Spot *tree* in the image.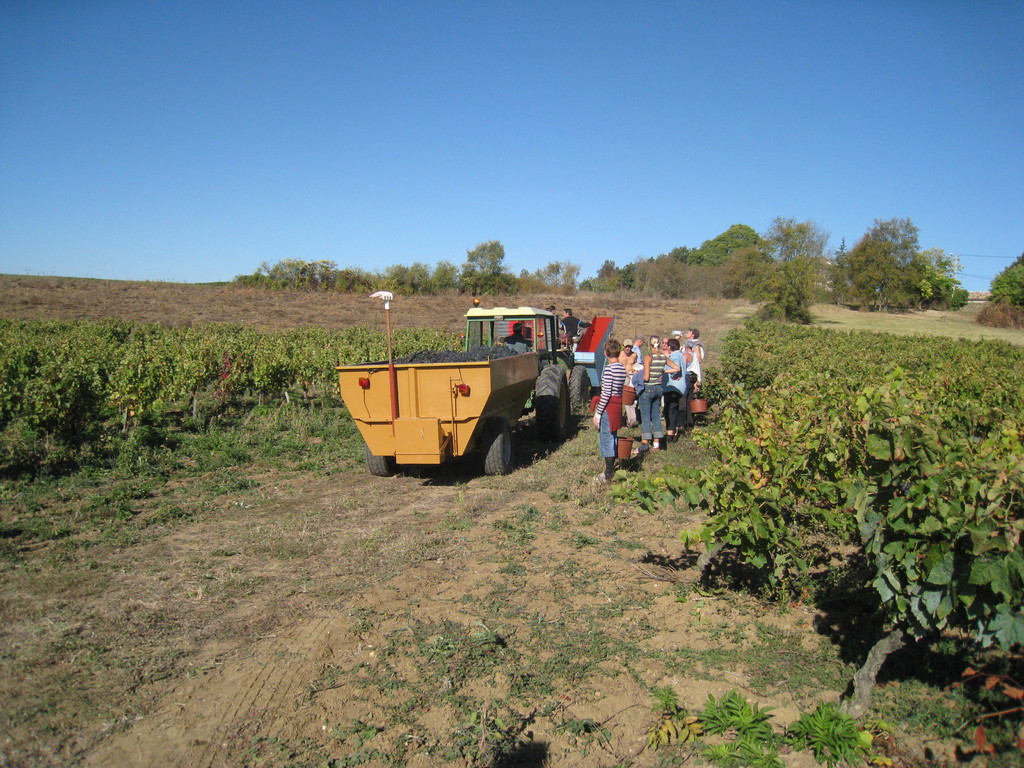
*tree* found at (465, 241, 521, 295).
